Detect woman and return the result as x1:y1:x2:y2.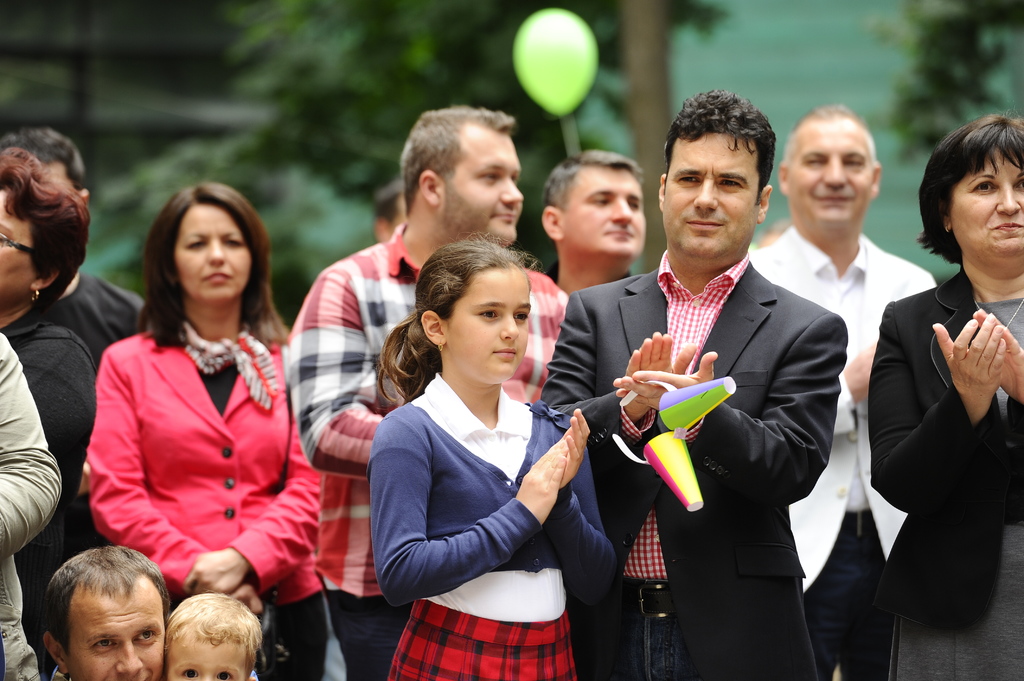
866:111:1023:680.
